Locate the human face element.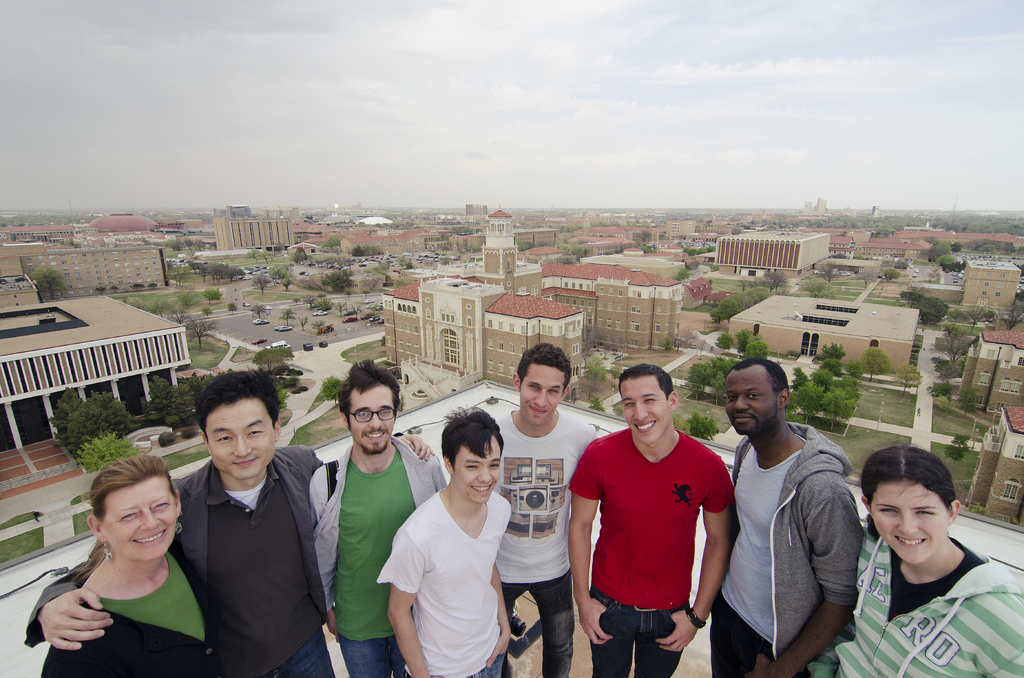
Element bbox: <box>452,445,499,502</box>.
